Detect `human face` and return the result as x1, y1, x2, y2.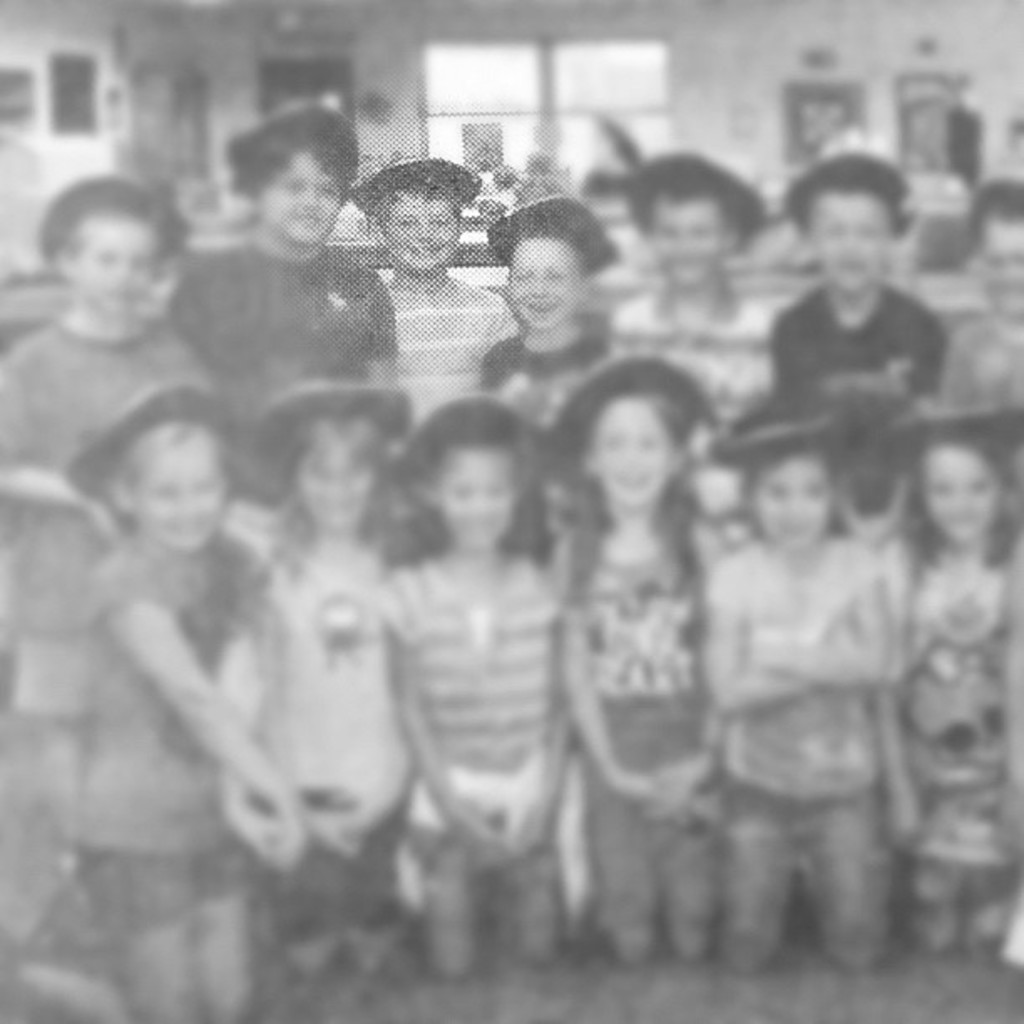
294, 422, 376, 540.
